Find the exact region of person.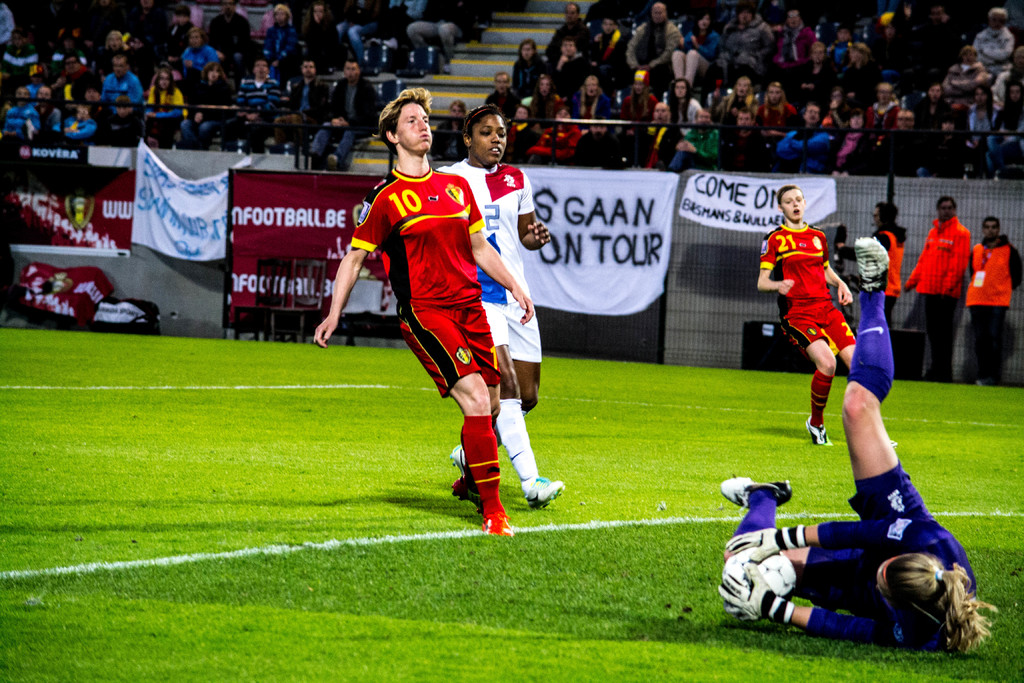
Exact region: detection(237, 62, 276, 144).
